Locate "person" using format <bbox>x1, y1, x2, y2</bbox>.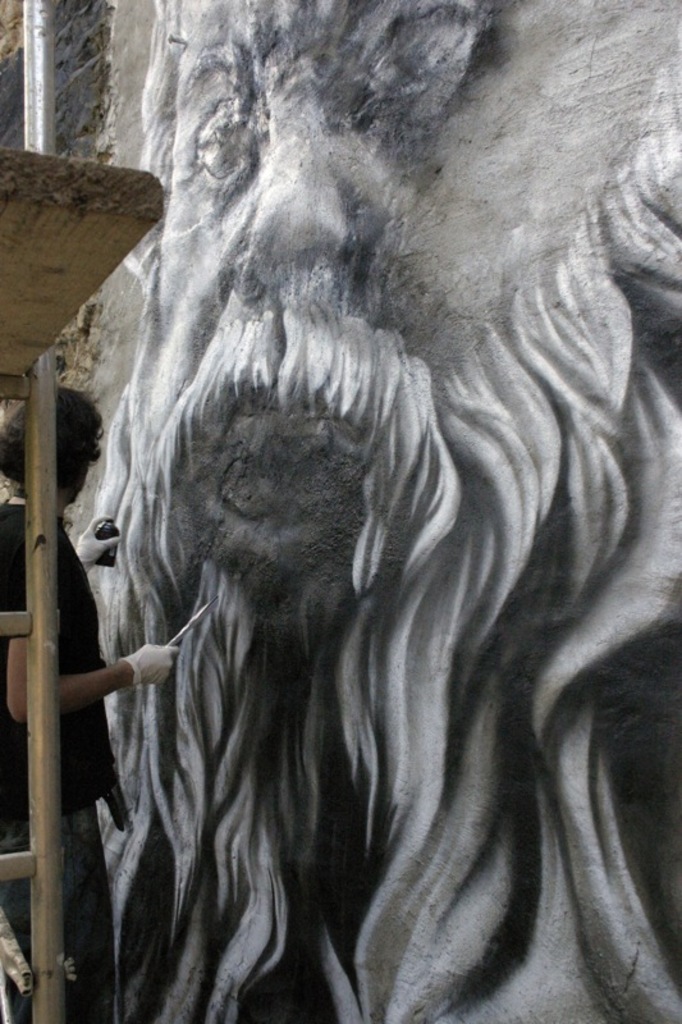
<bbox>0, 385, 177, 1020</bbox>.
